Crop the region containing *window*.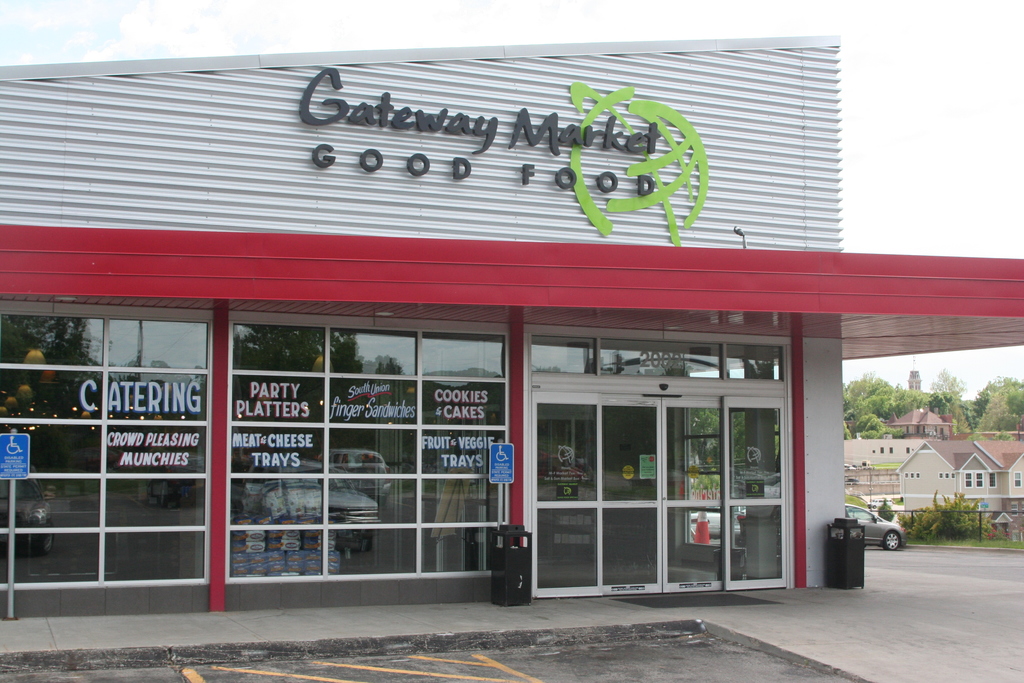
Crop region: crop(964, 470, 973, 489).
